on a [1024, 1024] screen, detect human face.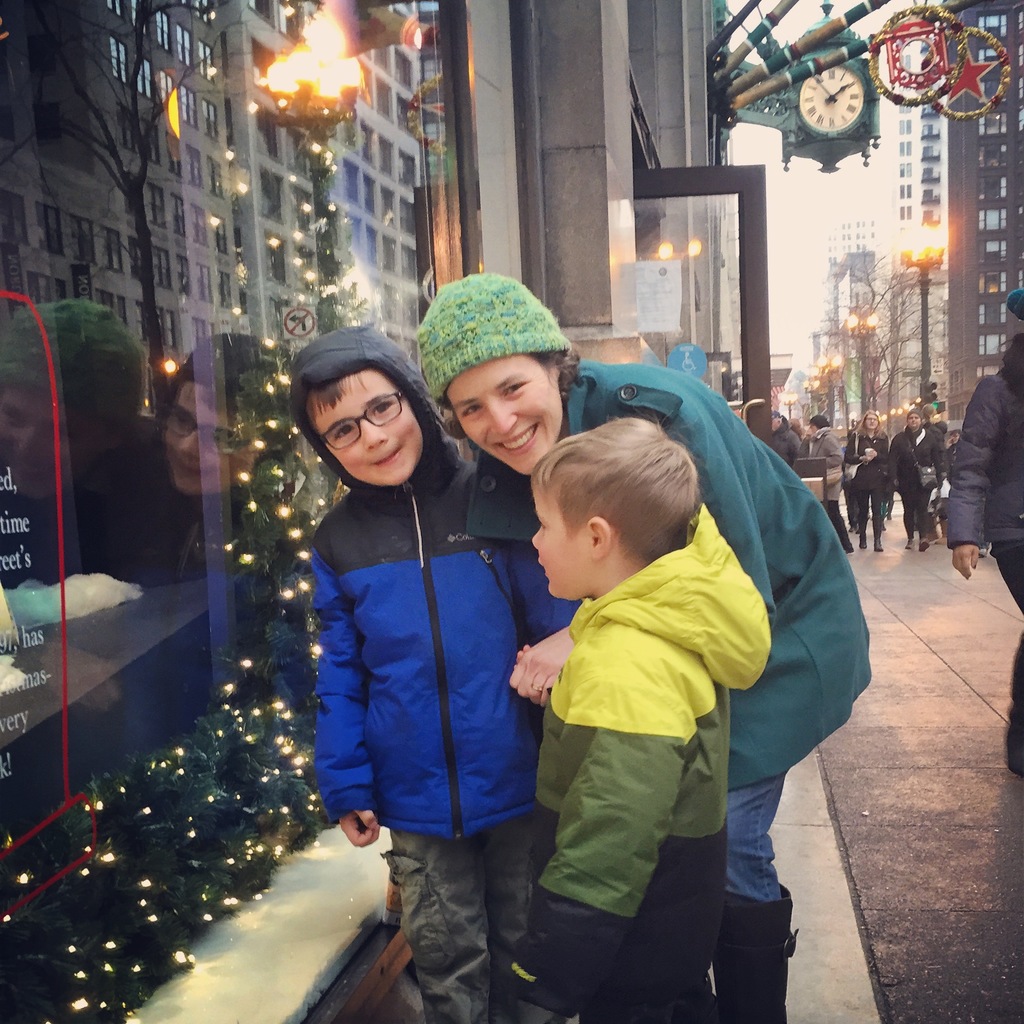
x1=300, y1=354, x2=437, y2=485.
